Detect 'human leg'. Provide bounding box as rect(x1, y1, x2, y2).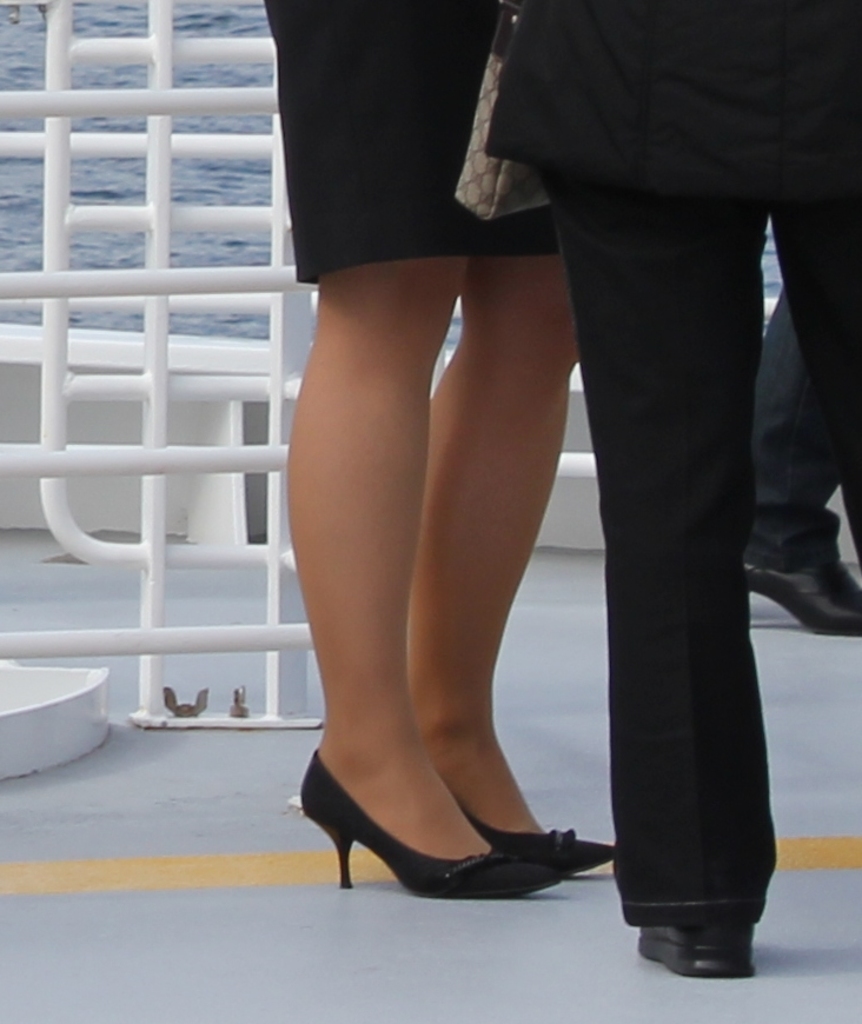
rect(298, 226, 555, 892).
